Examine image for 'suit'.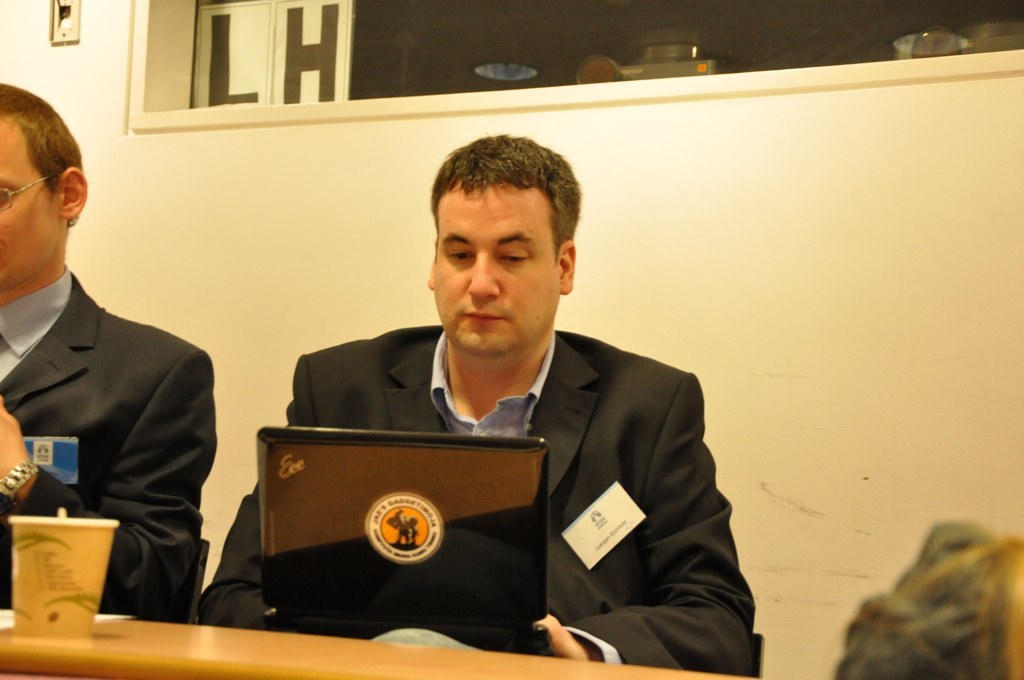
Examination result: (left=337, top=246, right=764, bottom=656).
